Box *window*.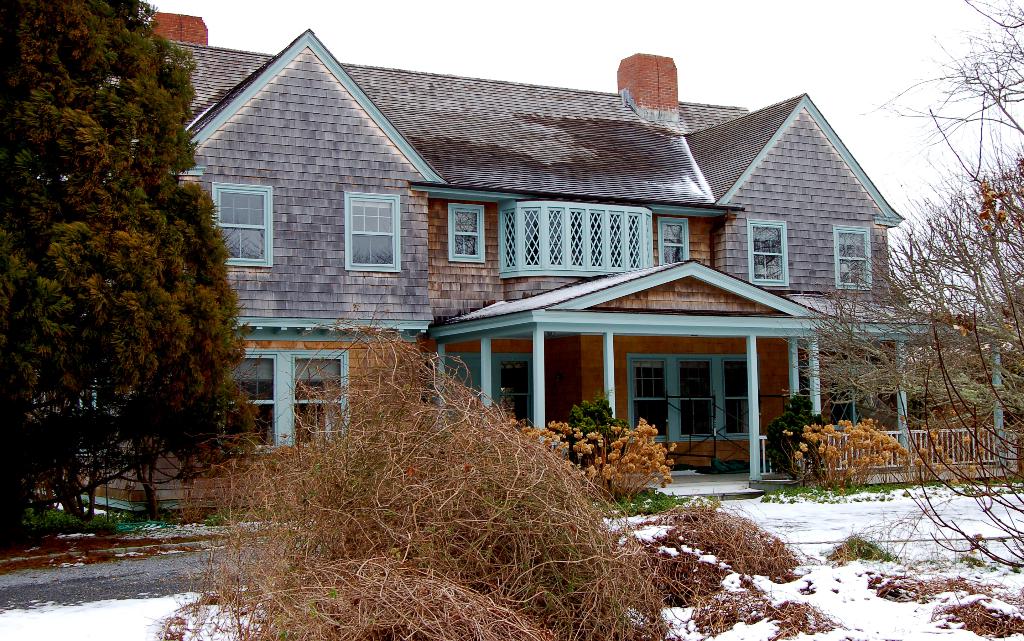
crop(335, 175, 396, 273).
